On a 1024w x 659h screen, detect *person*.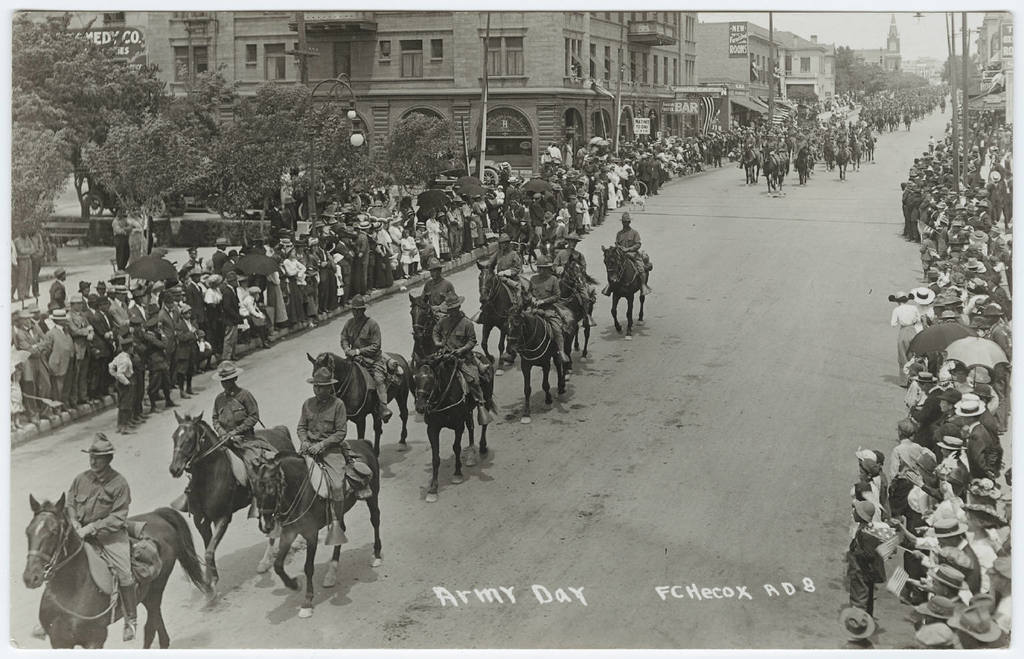
(left=500, top=257, right=571, bottom=374).
